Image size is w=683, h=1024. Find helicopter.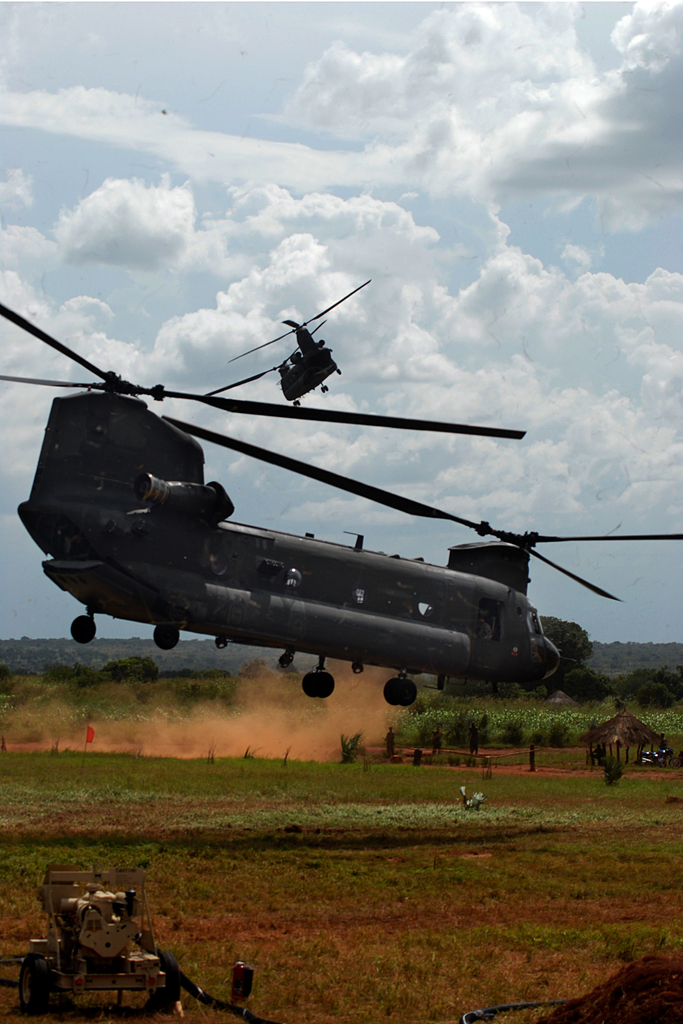
[x1=201, y1=274, x2=372, y2=410].
